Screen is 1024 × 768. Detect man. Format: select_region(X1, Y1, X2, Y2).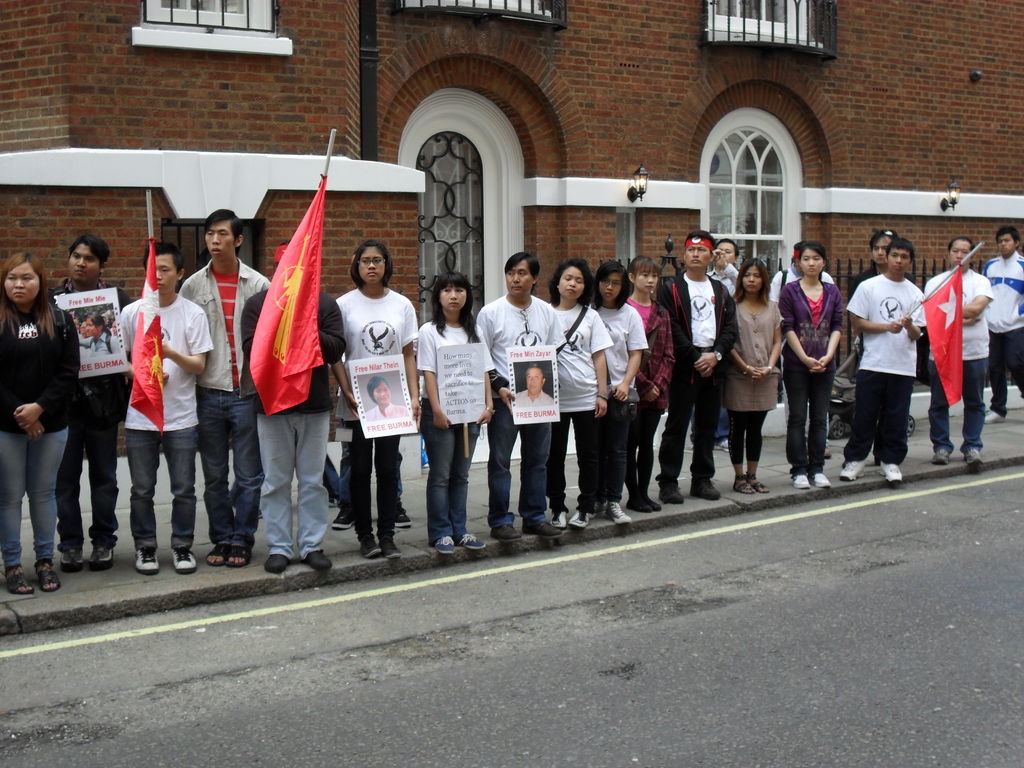
select_region(475, 262, 567, 543).
